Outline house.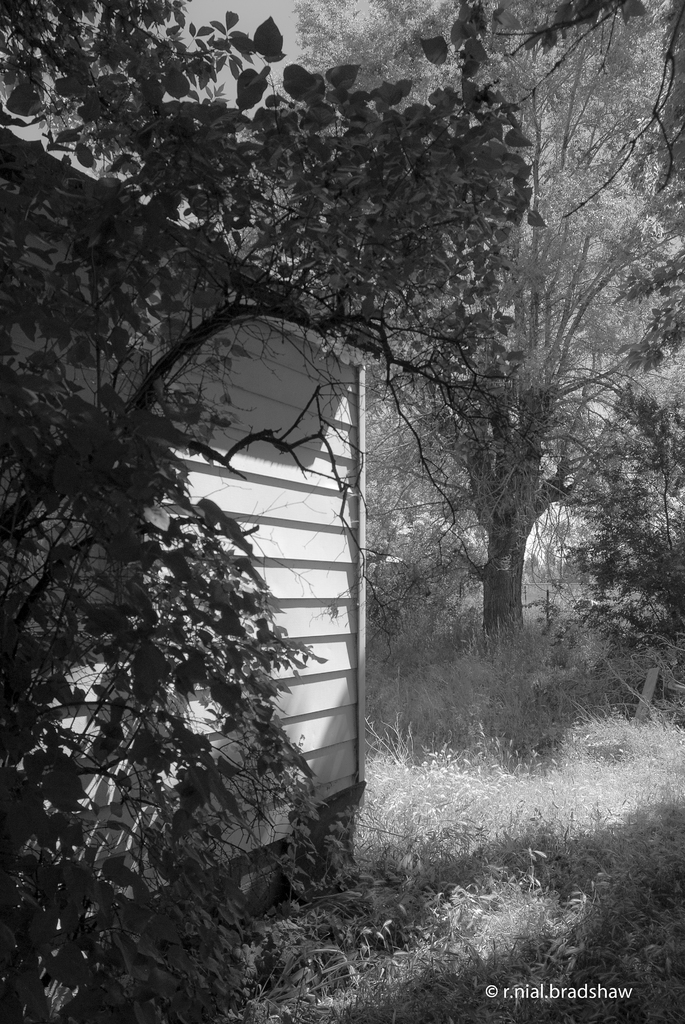
Outline: 0:125:365:929.
